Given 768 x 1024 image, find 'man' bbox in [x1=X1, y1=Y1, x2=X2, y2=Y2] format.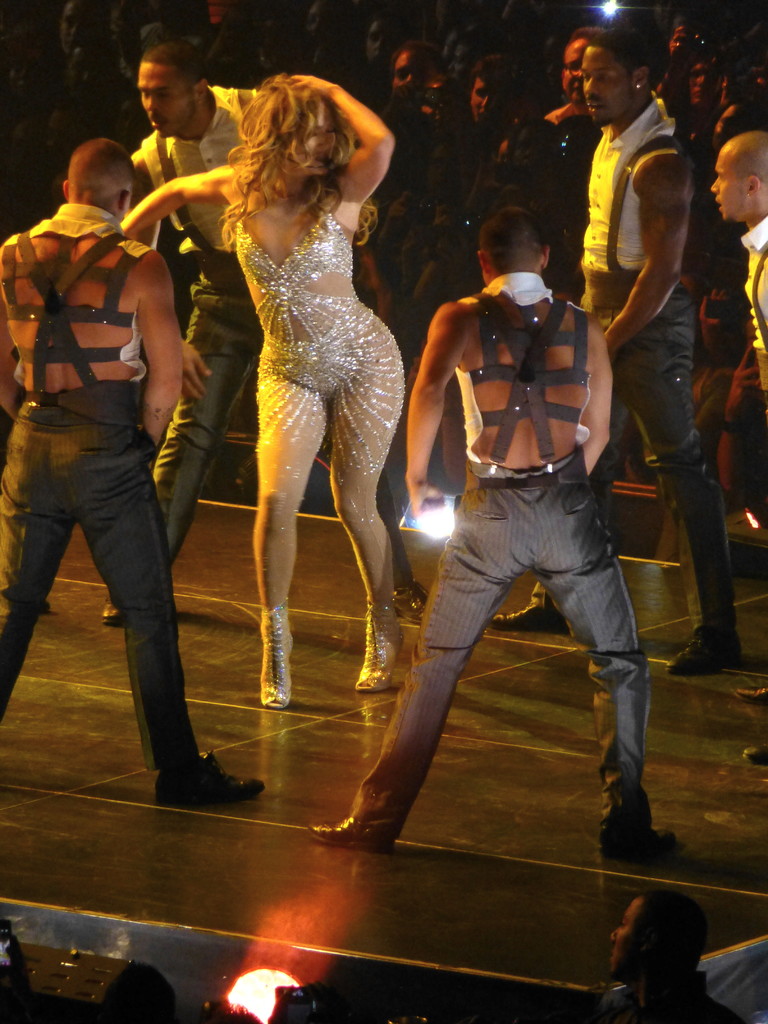
[x1=486, y1=29, x2=716, y2=637].
